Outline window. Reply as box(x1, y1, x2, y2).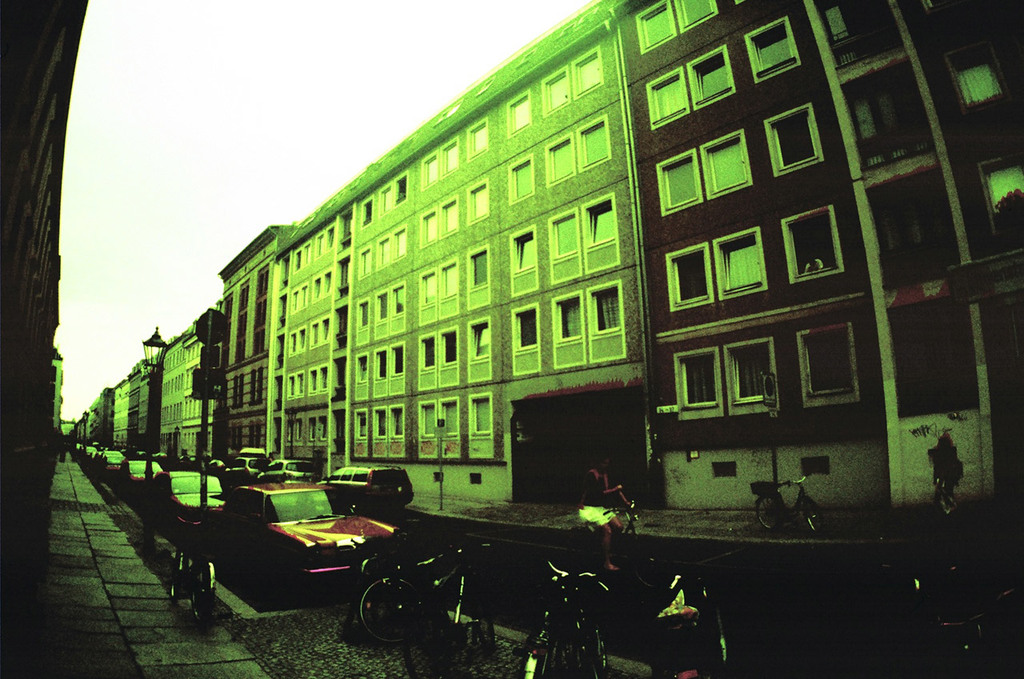
box(382, 184, 394, 209).
